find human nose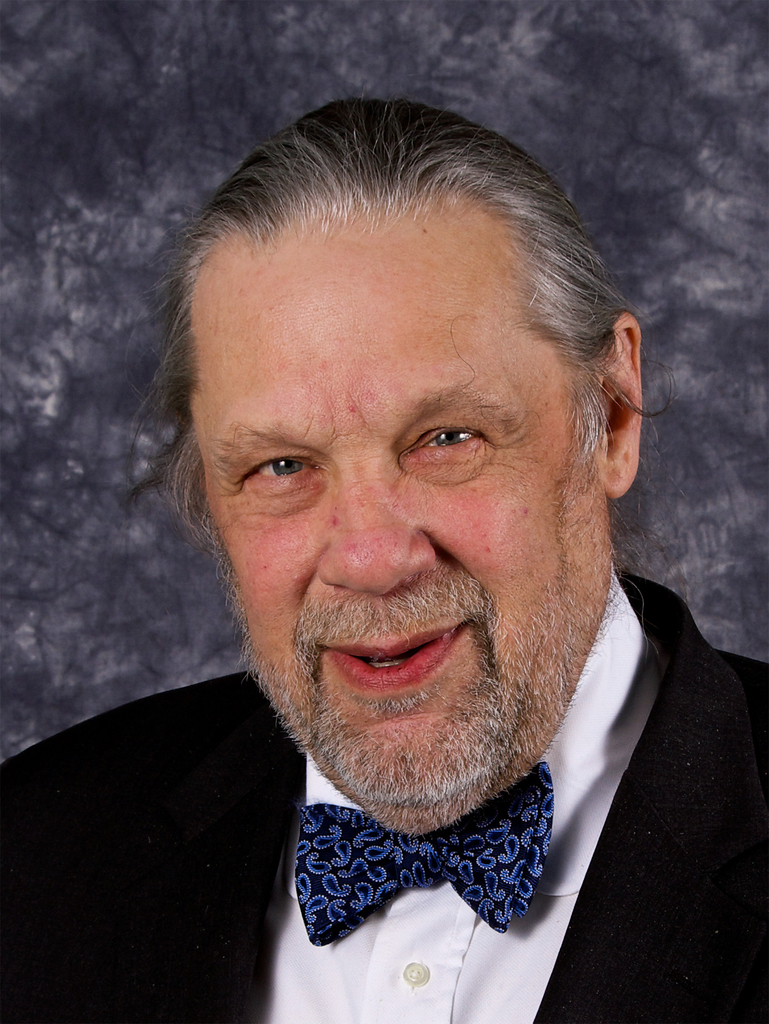
314, 441, 438, 600
